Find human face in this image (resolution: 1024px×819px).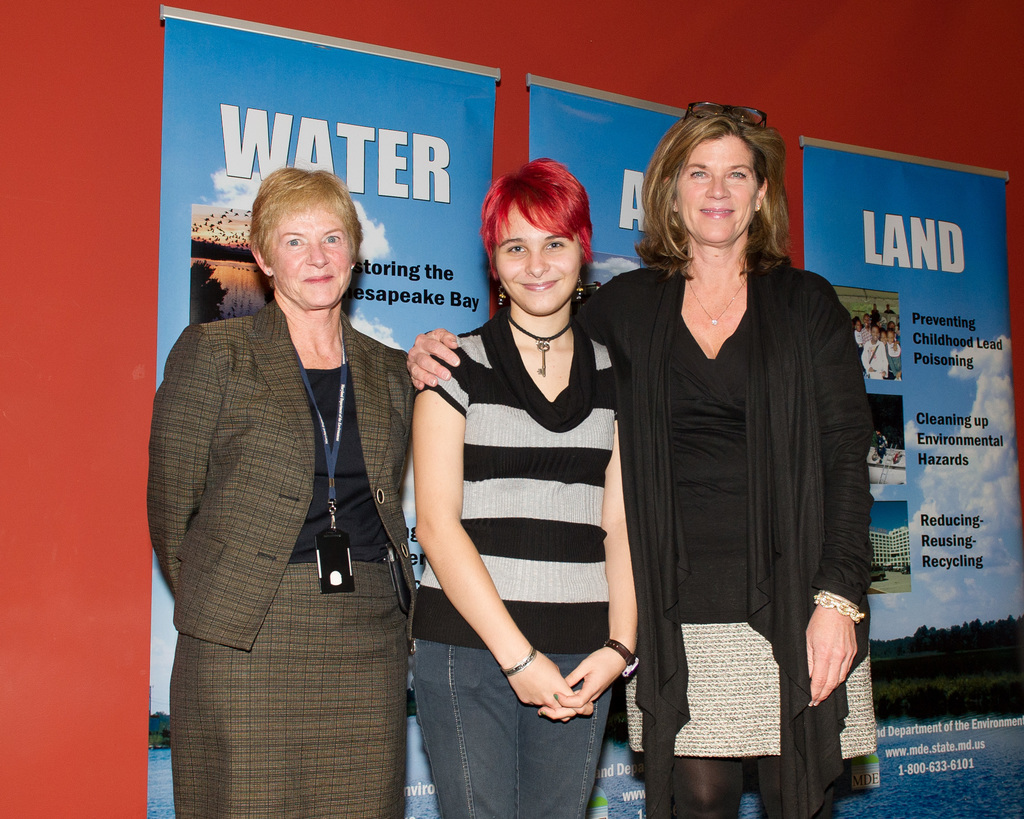
locate(273, 204, 352, 312).
